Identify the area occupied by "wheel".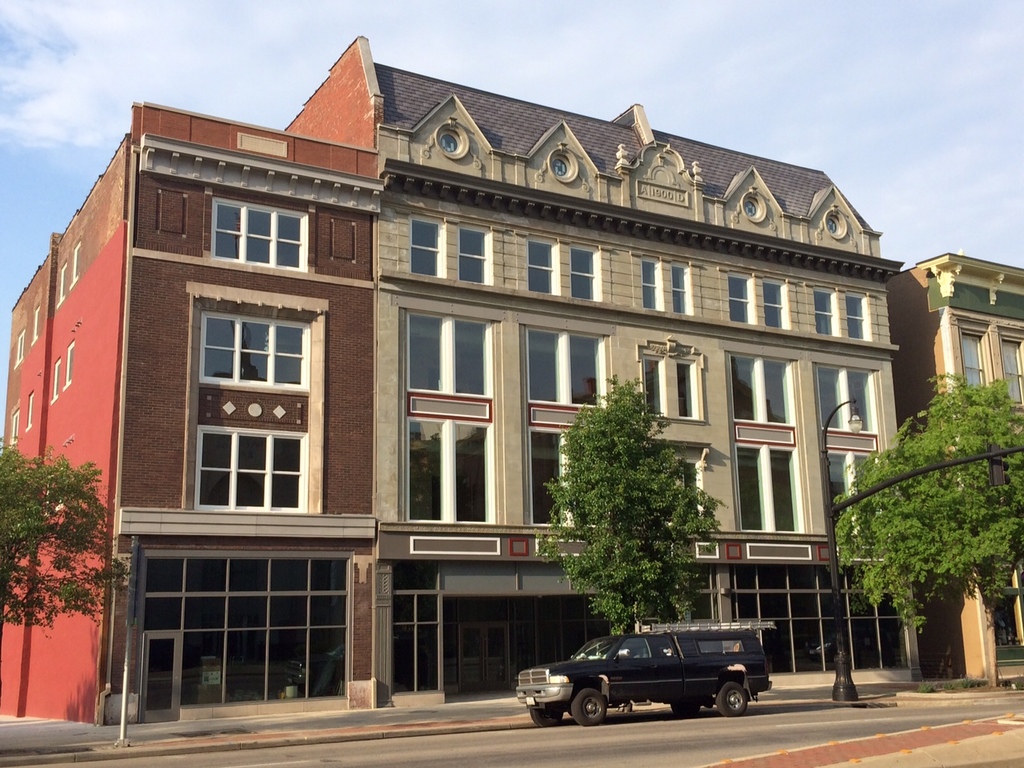
Area: box=[531, 706, 563, 726].
